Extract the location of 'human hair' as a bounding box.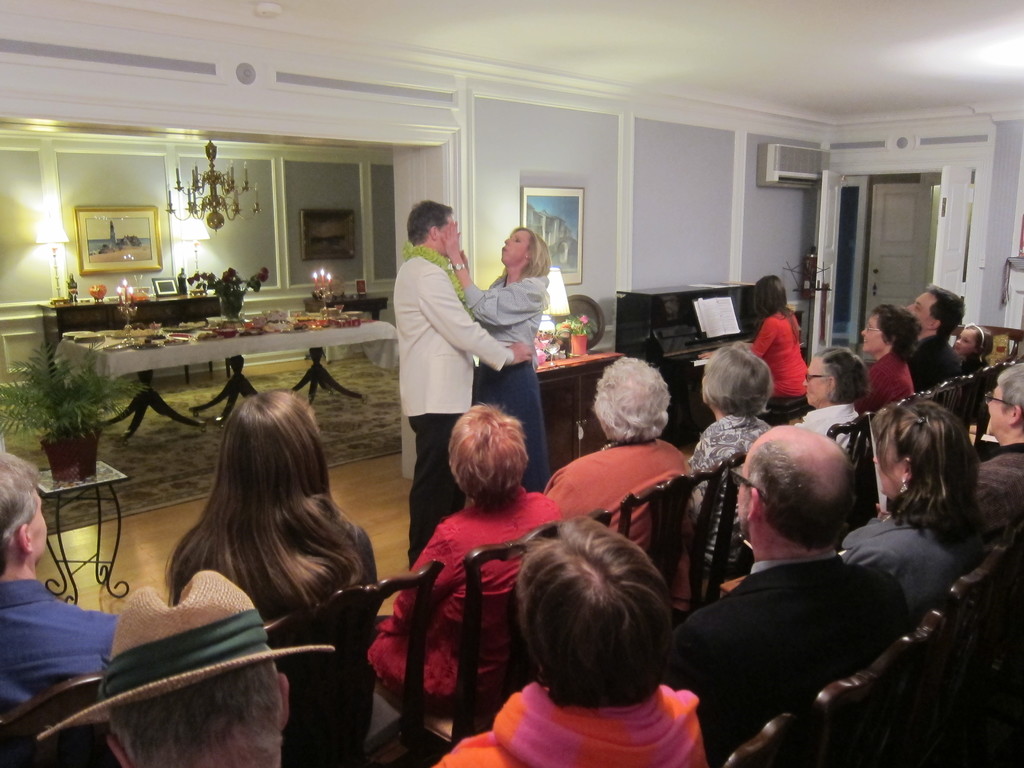
[0, 447, 46, 554].
